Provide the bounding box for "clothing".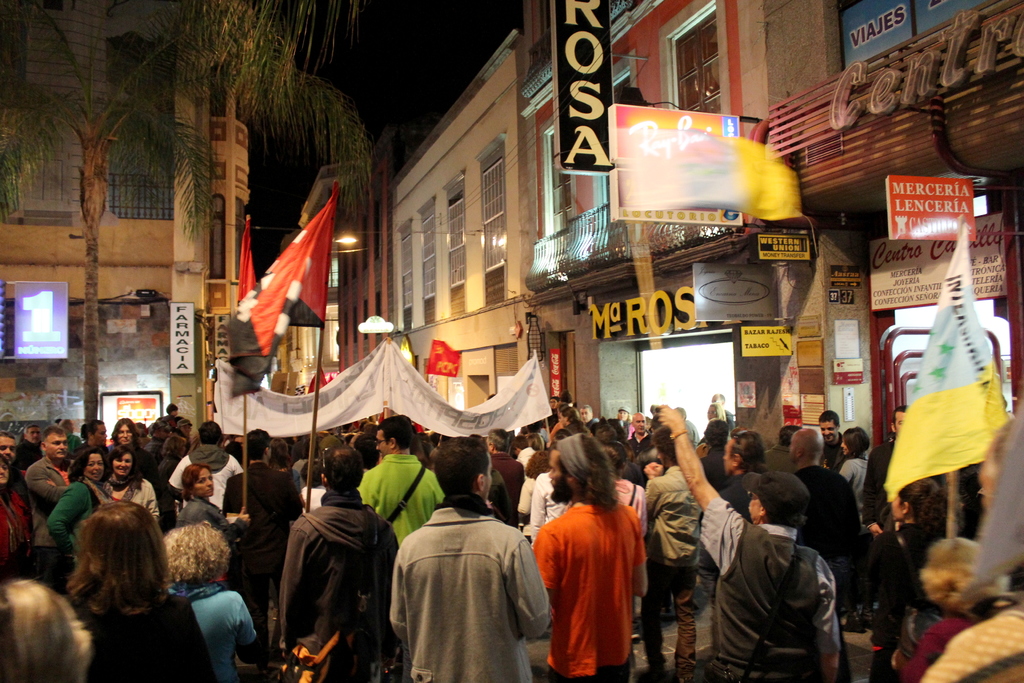
x1=19, y1=439, x2=42, y2=472.
